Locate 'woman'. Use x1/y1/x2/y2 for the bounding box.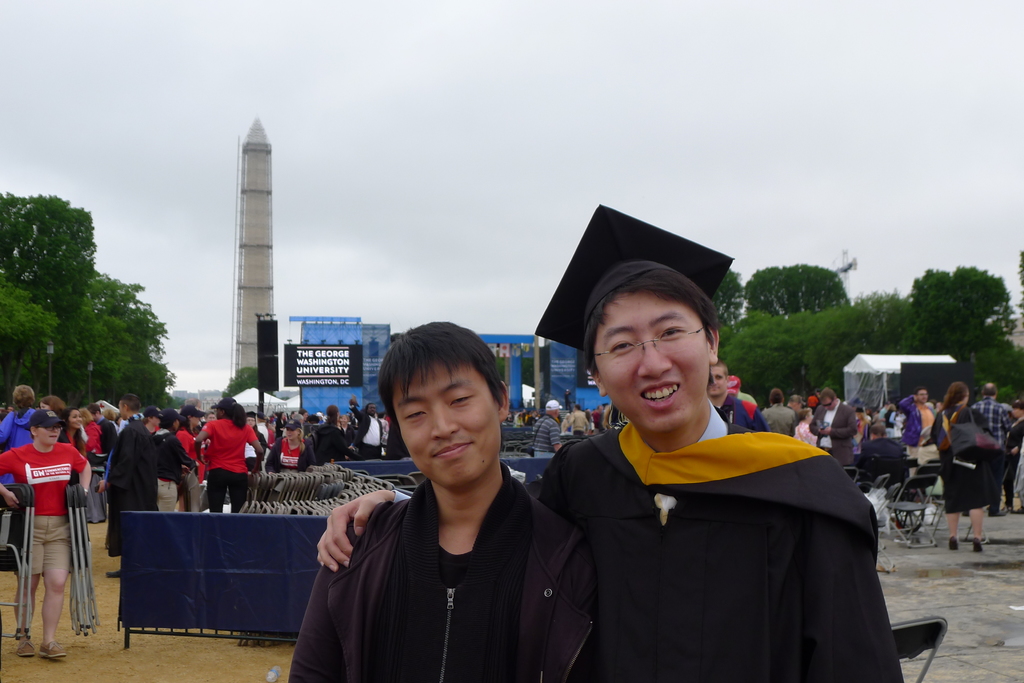
246/411/268/444.
